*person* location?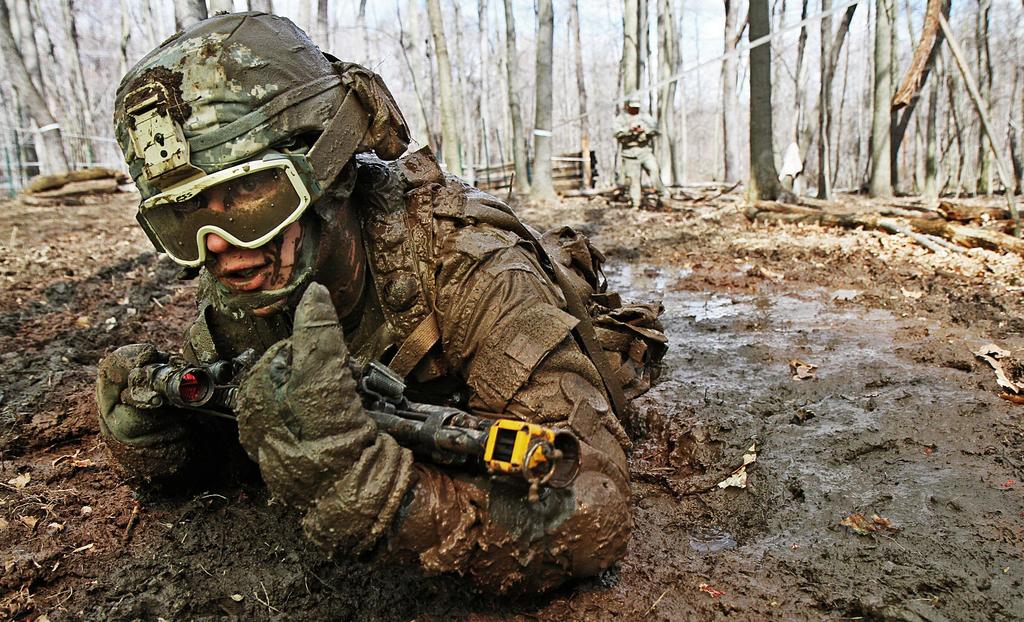
[left=609, top=92, right=671, bottom=218]
